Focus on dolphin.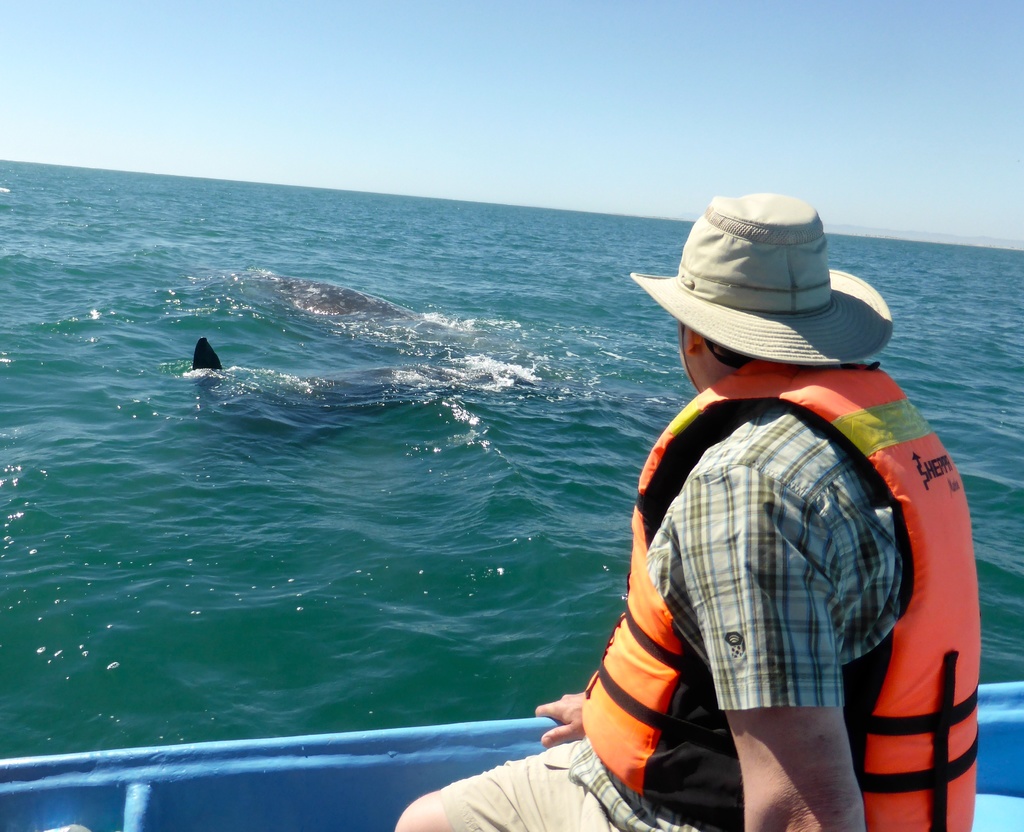
Focused at <region>191, 335, 455, 459</region>.
